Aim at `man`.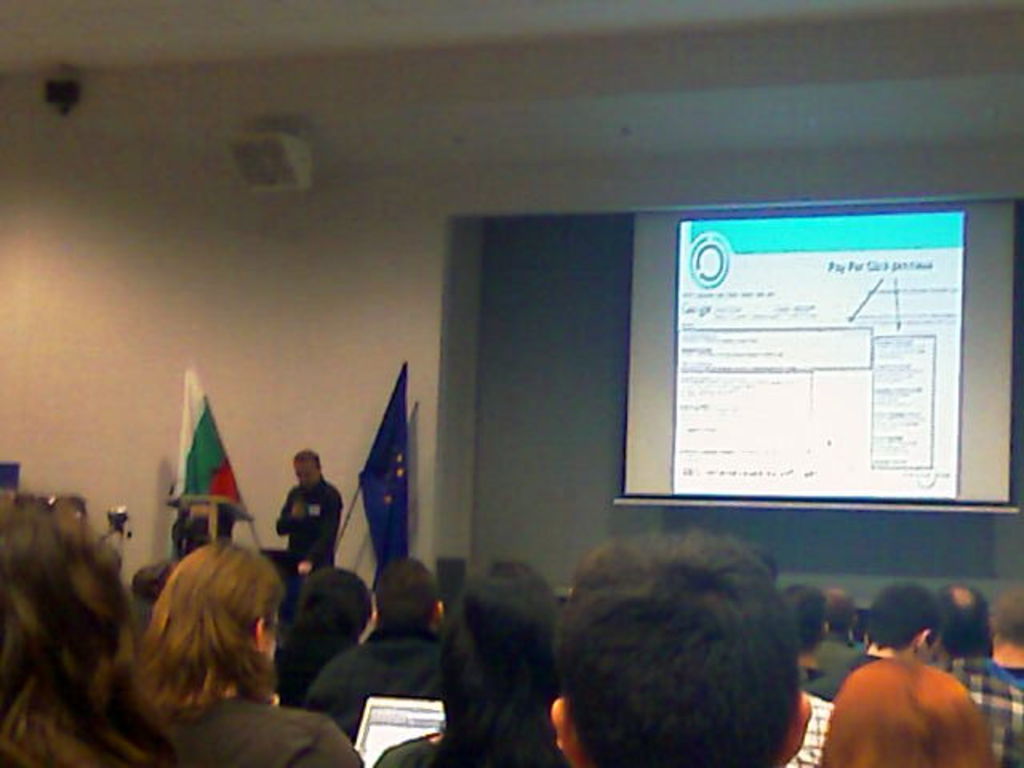
Aimed at rect(302, 552, 443, 747).
